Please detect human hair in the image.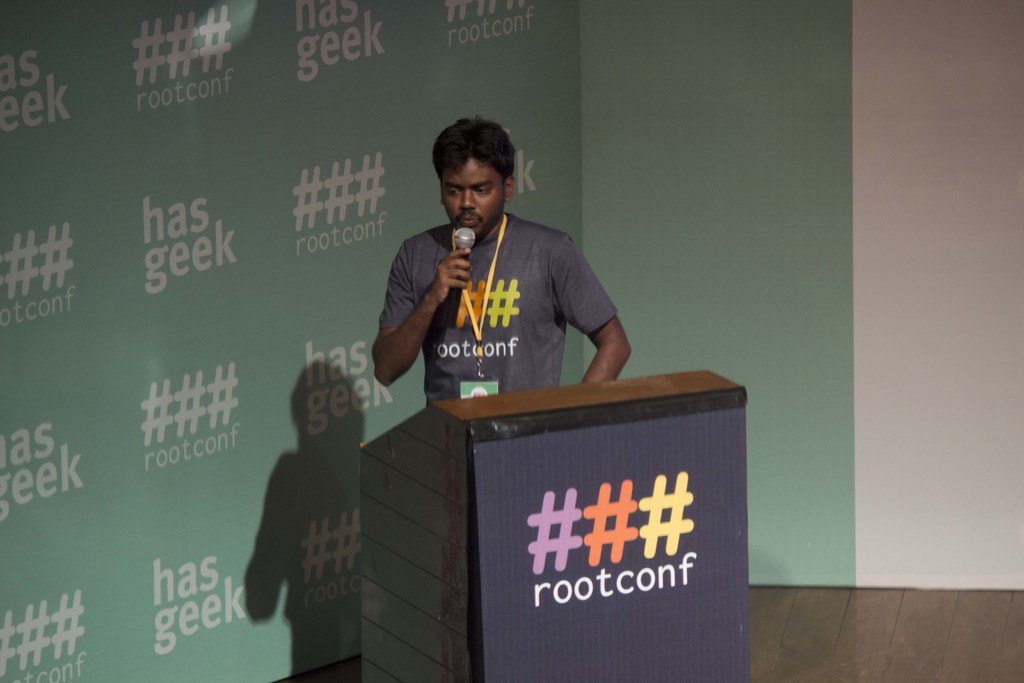
429/121/519/206.
